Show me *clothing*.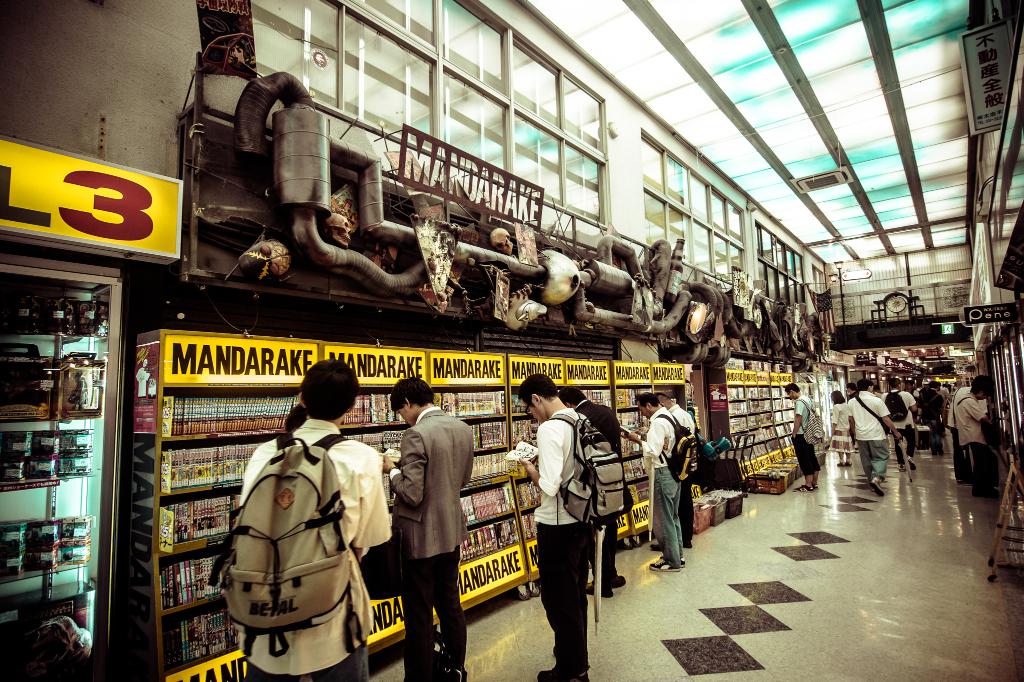
*clothing* is here: bbox=[833, 408, 850, 467].
